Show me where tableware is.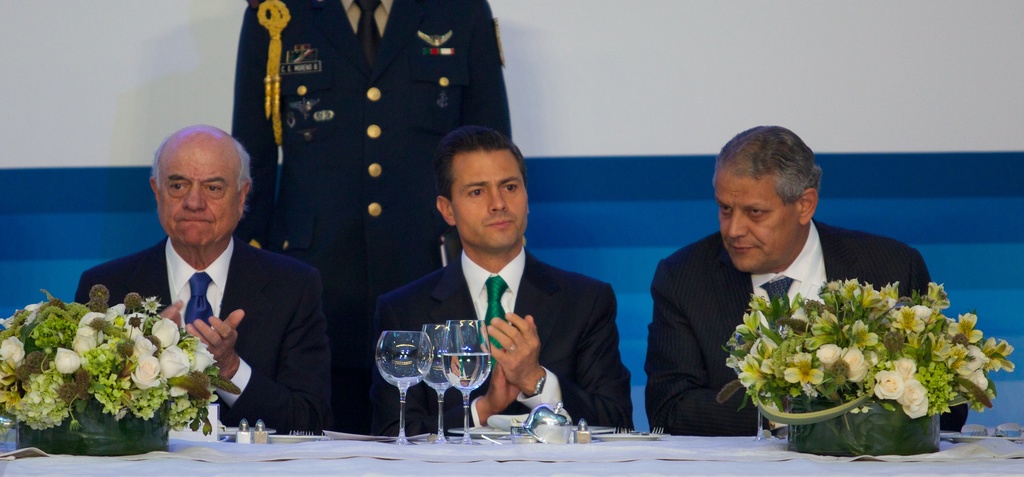
tableware is at bbox(375, 329, 430, 445).
